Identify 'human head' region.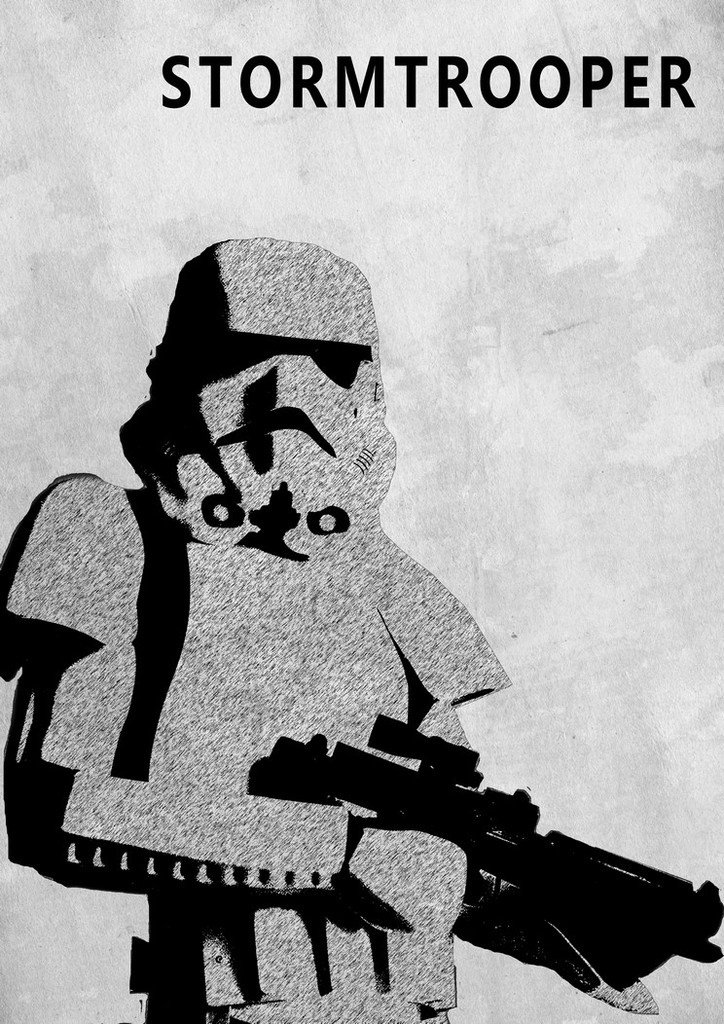
Region: l=130, t=251, r=402, b=535.
